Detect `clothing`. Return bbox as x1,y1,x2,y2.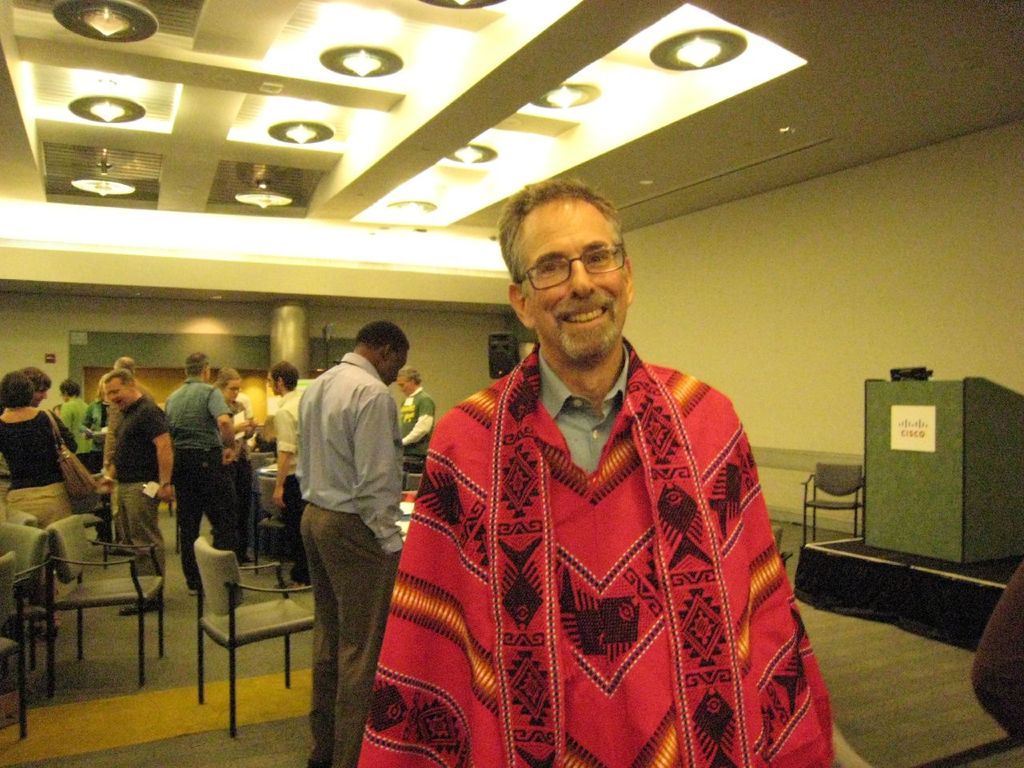
234,390,254,418.
